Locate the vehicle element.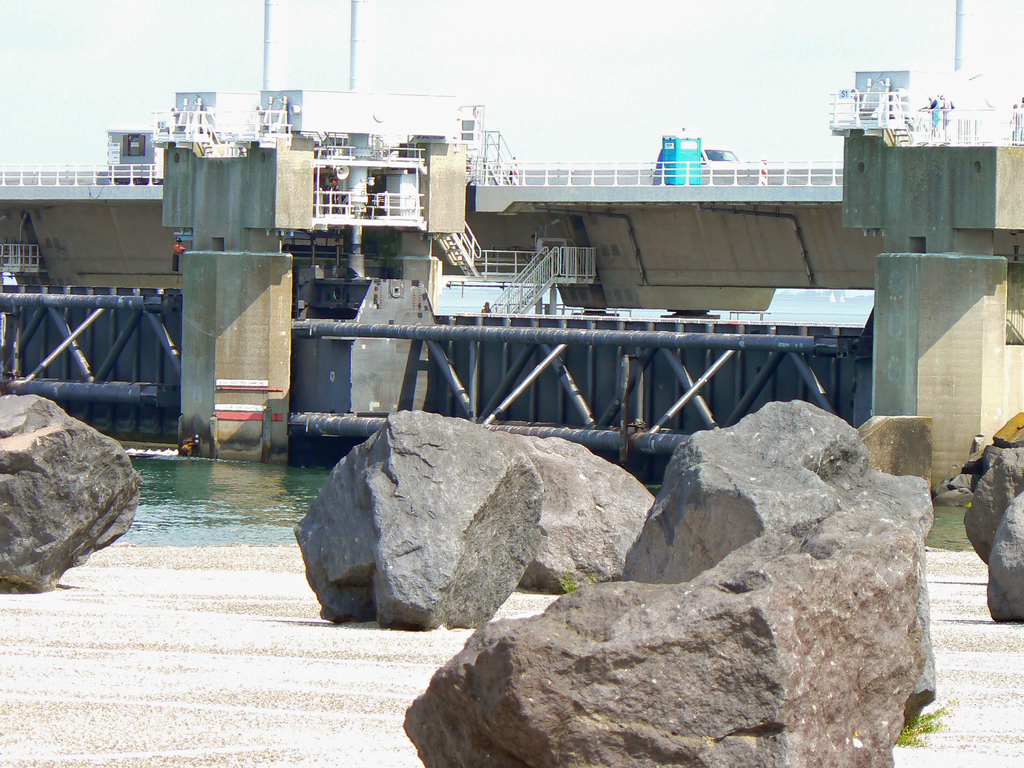
Element bbox: bbox=[655, 144, 749, 166].
